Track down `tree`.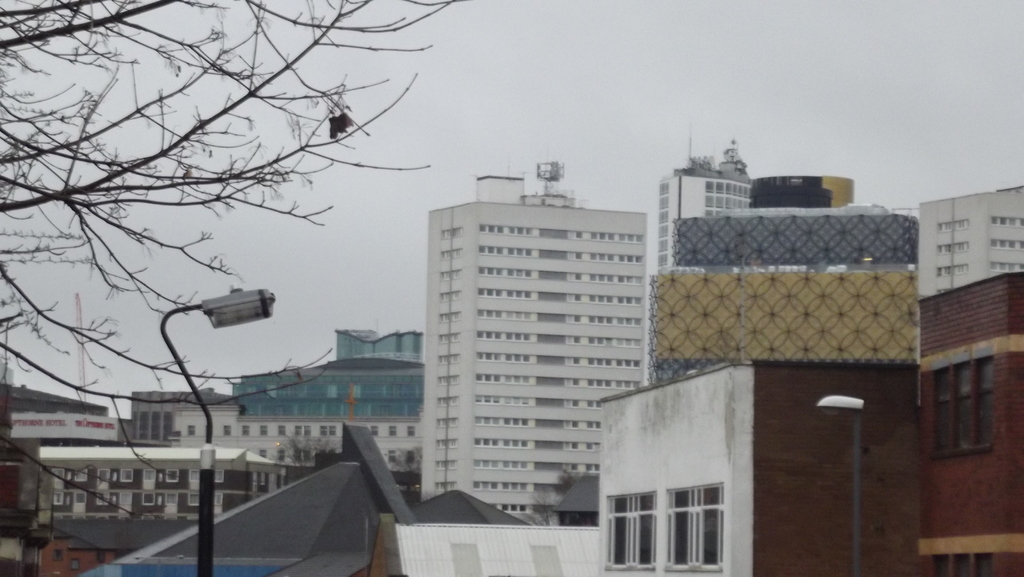
Tracked to <bbox>0, 0, 456, 514</bbox>.
